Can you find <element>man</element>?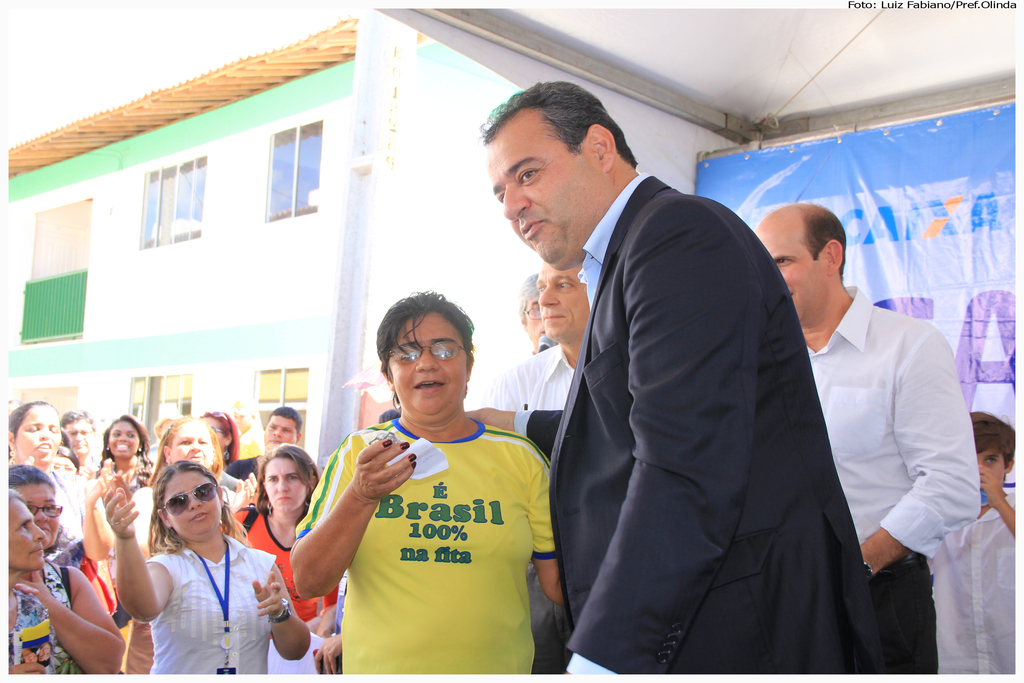
Yes, bounding box: {"x1": 715, "y1": 197, "x2": 972, "y2": 667}.
